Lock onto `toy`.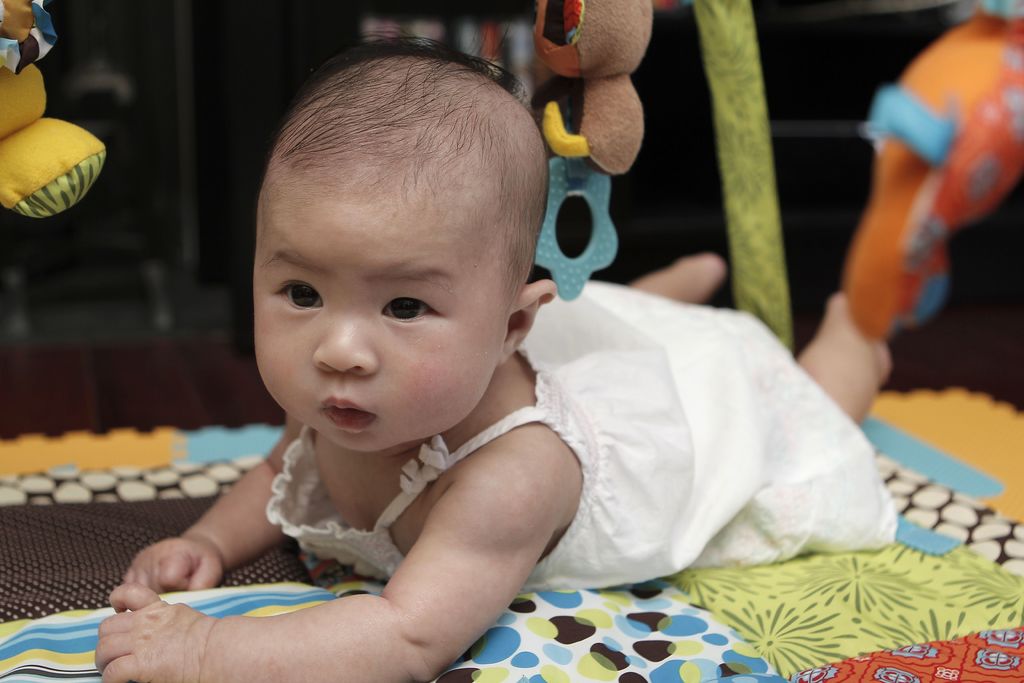
Locked: box=[0, 0, 107, 220].
